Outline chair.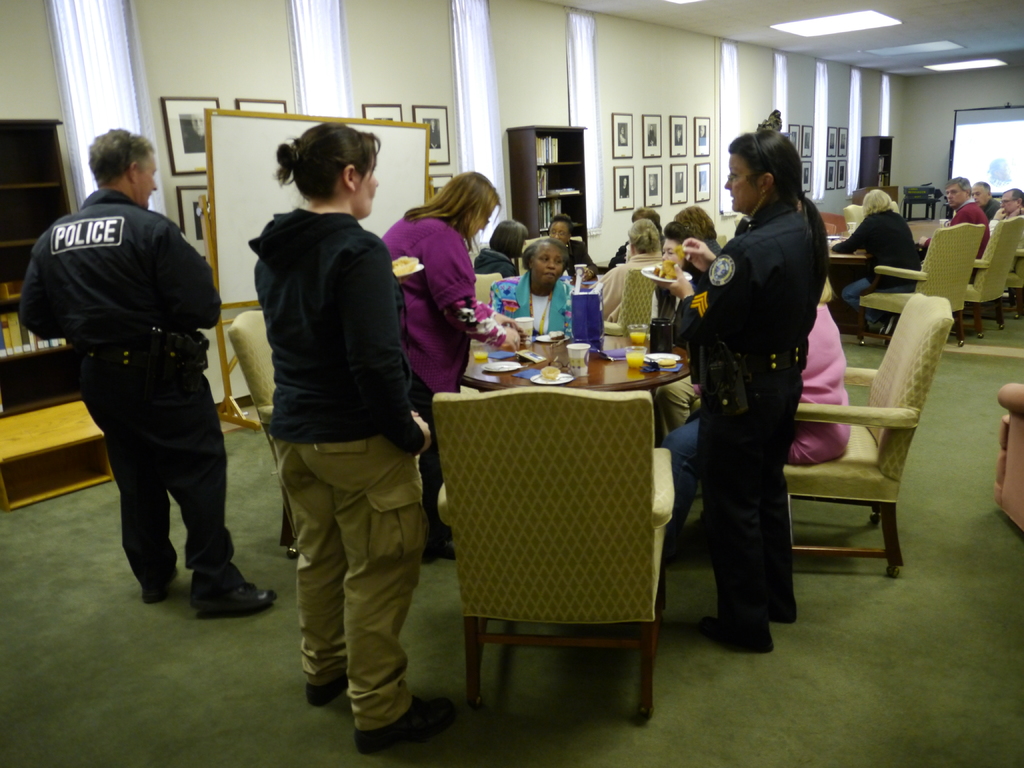
Outline: 840 198 897 238.
